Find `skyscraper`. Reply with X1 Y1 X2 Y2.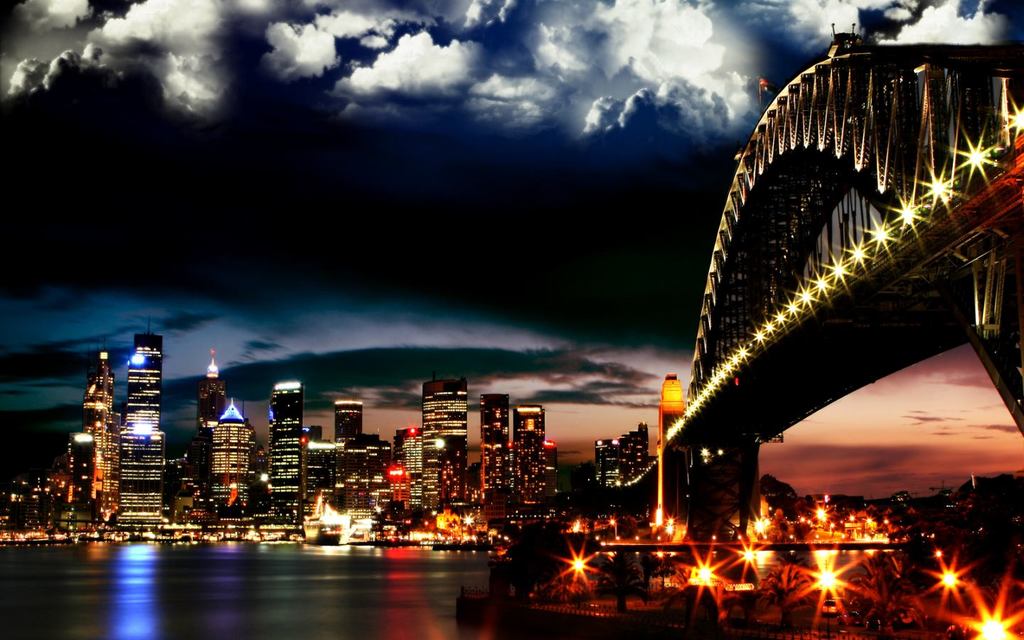
597 425 660 486.
